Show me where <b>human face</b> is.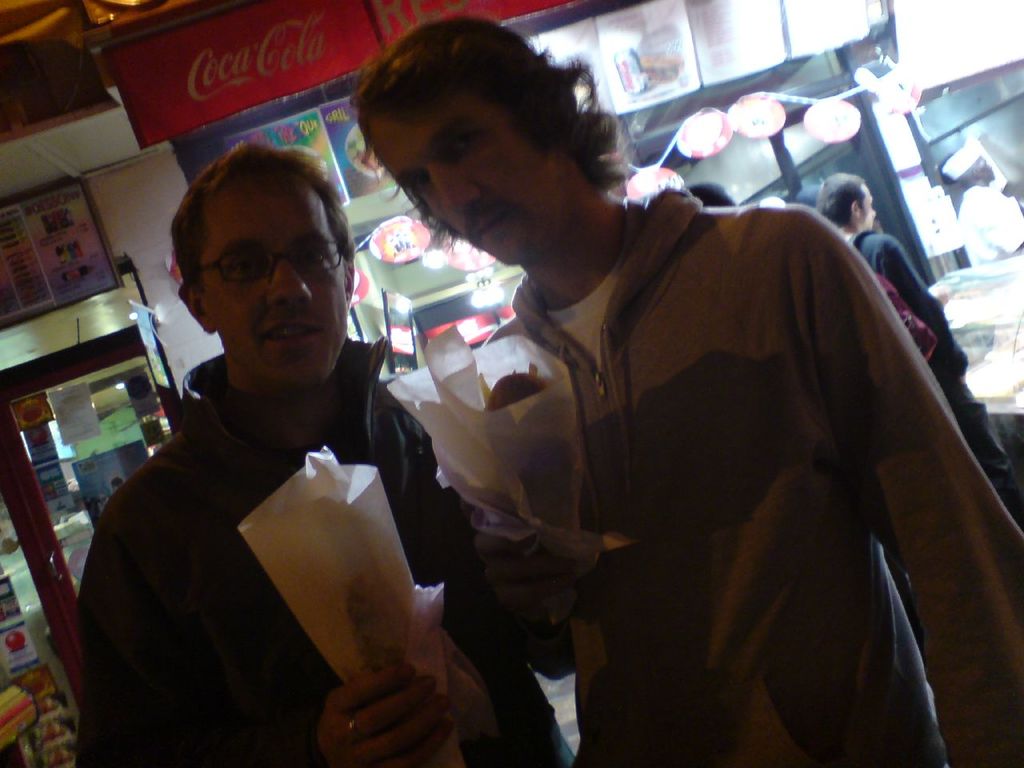
<b>human face</b> is at left=859, top=182, right=877, bottom=234.
